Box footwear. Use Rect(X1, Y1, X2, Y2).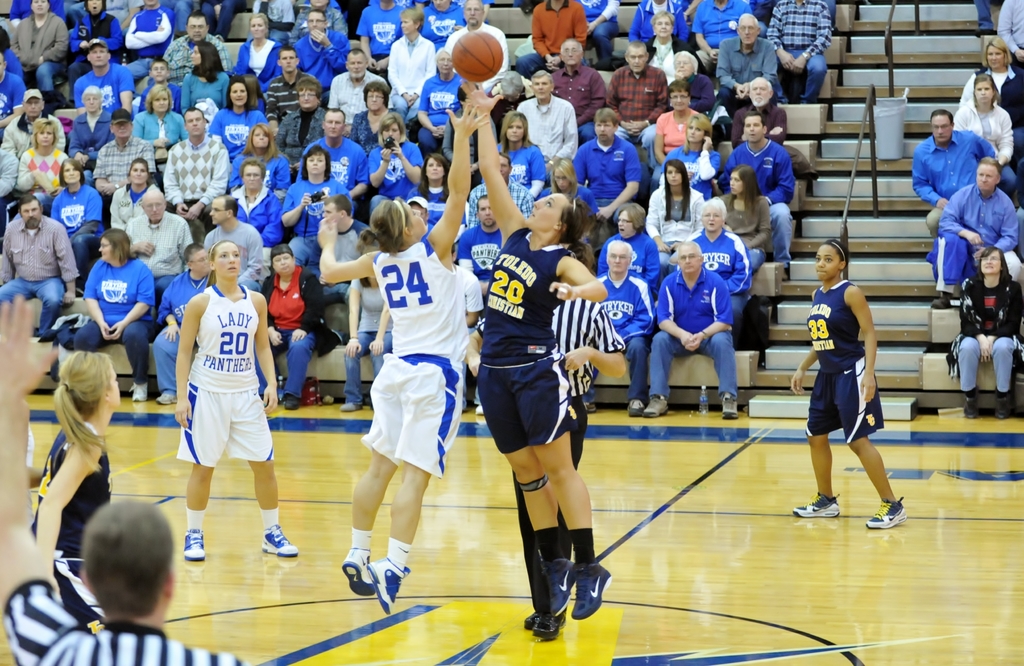
Rect(362, 560, 413, 614).
